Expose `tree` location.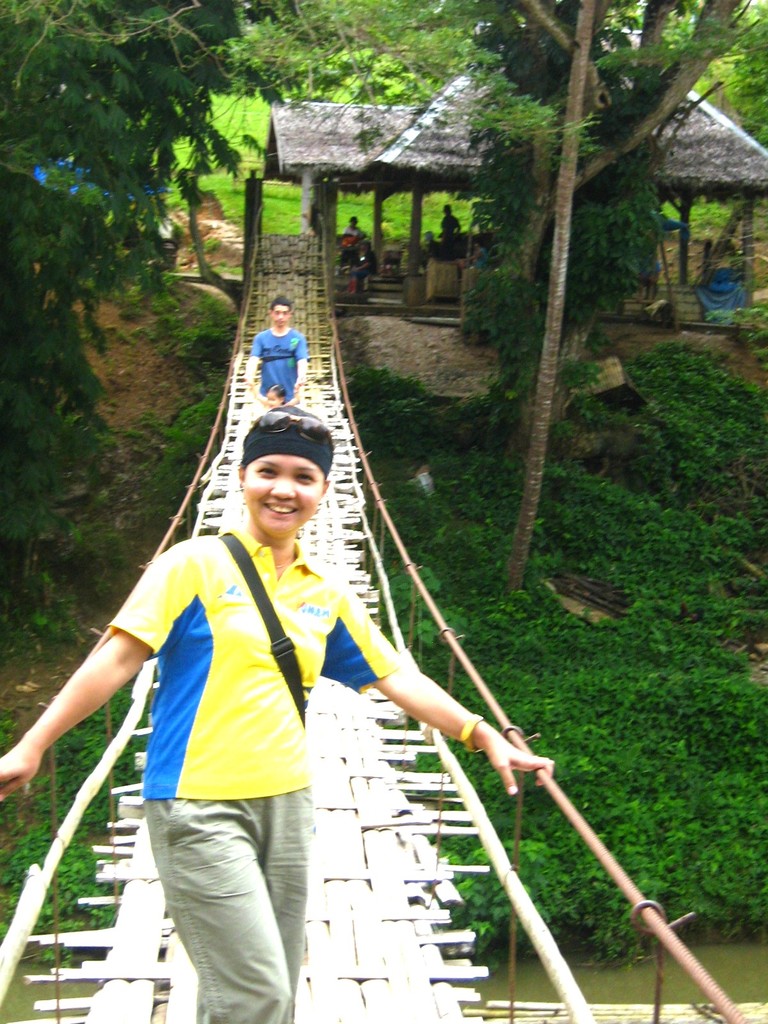
Exposed at <bbox>4, 3, 296, 461</bbox>.
